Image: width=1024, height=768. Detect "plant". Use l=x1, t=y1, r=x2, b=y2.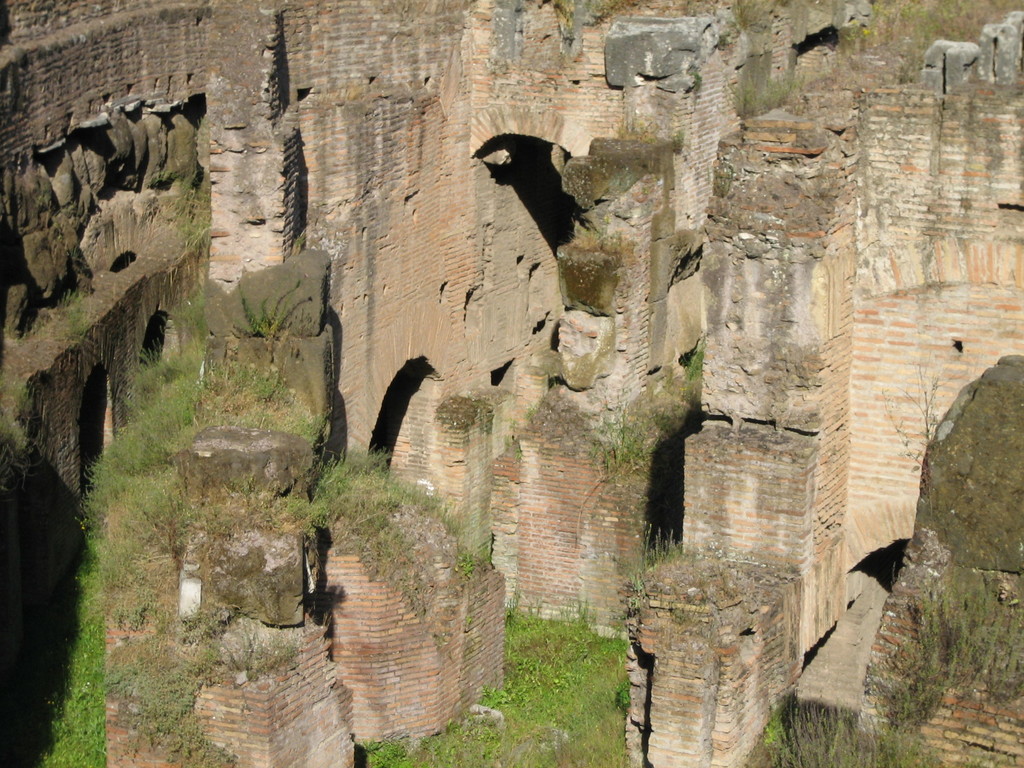
l=0, t=358, r=44, b=548.
